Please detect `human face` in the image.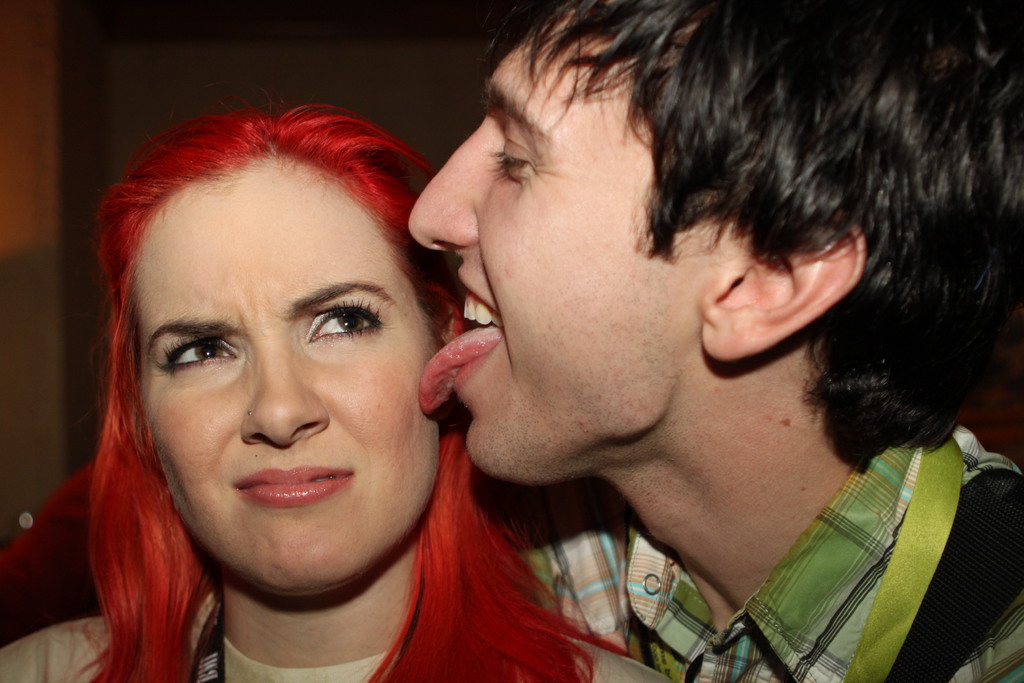
[406,8,739,483].
